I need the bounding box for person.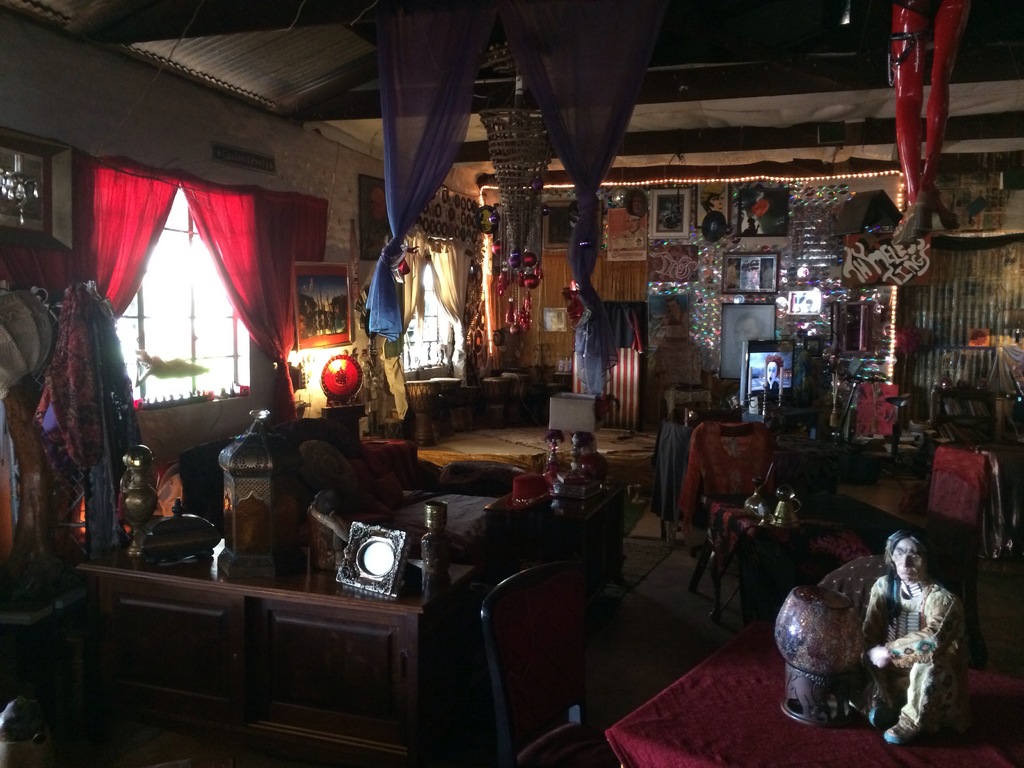
Here it is: [762,351,785,393].
